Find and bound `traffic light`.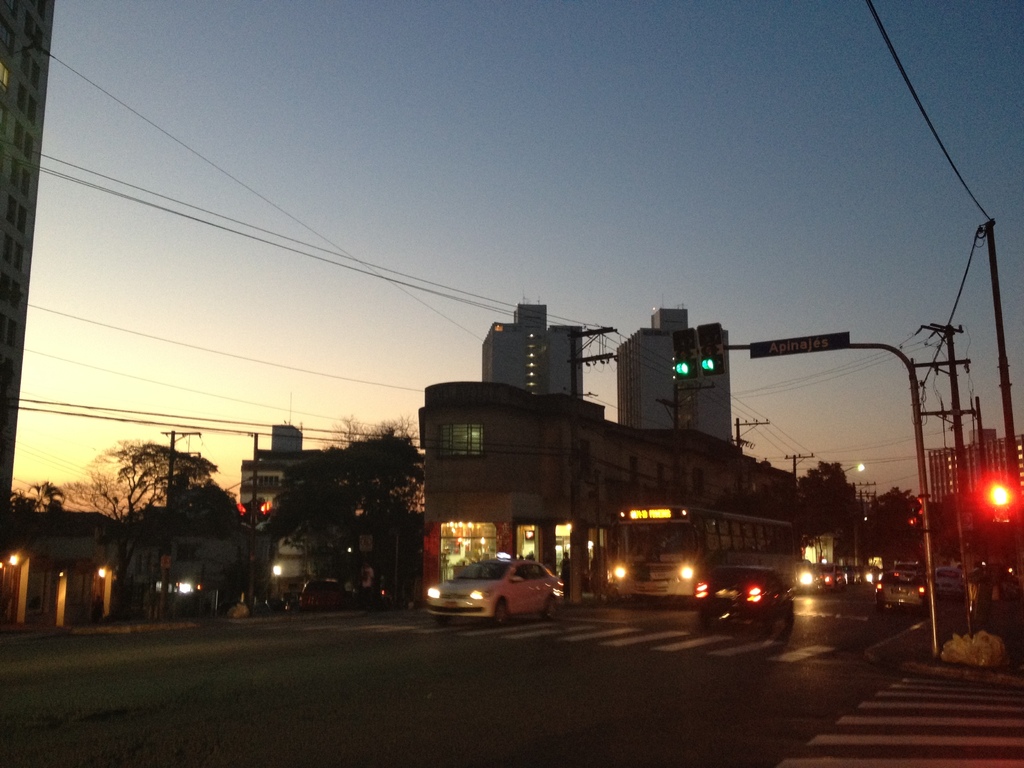
Bound: x1=673, y1=326, x2=696, y2=378.
